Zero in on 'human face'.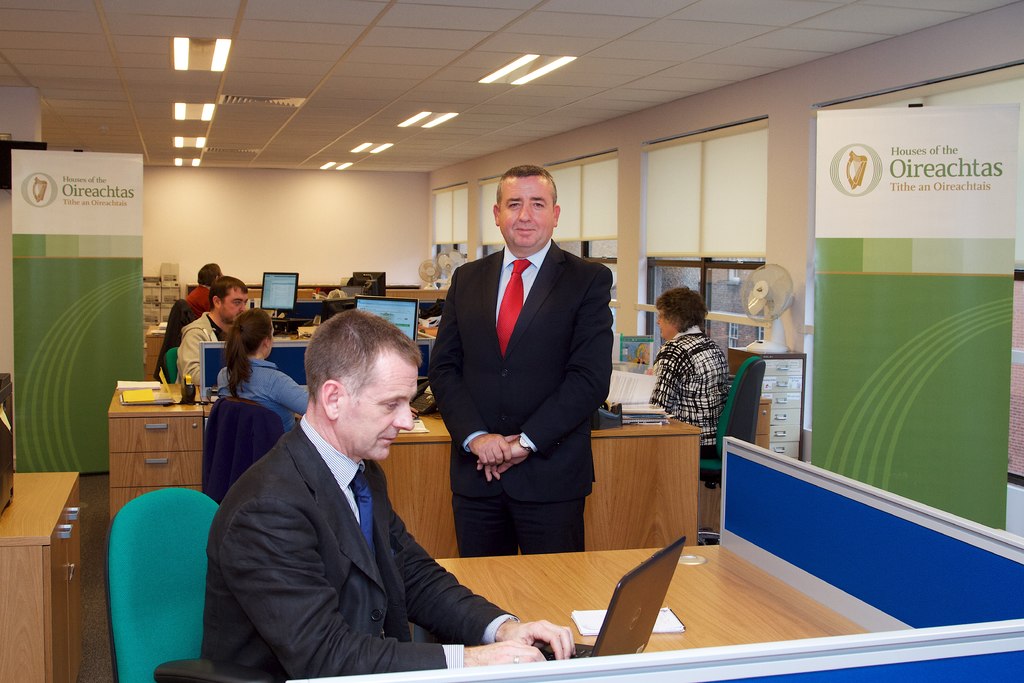
Zeroed in: <region>658, 290, 671, 336</region>.
